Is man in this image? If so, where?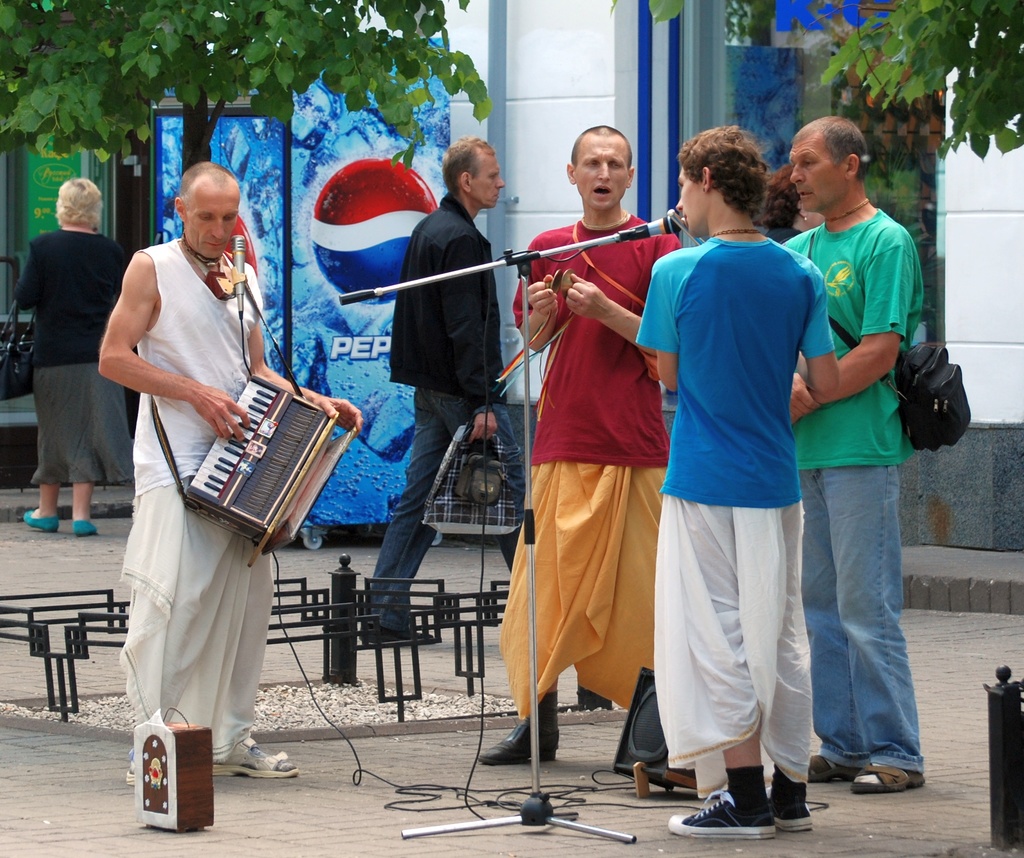
Yes, at {"x1": 90, "y1": 158, "x2": 363, "y2": 795}.
